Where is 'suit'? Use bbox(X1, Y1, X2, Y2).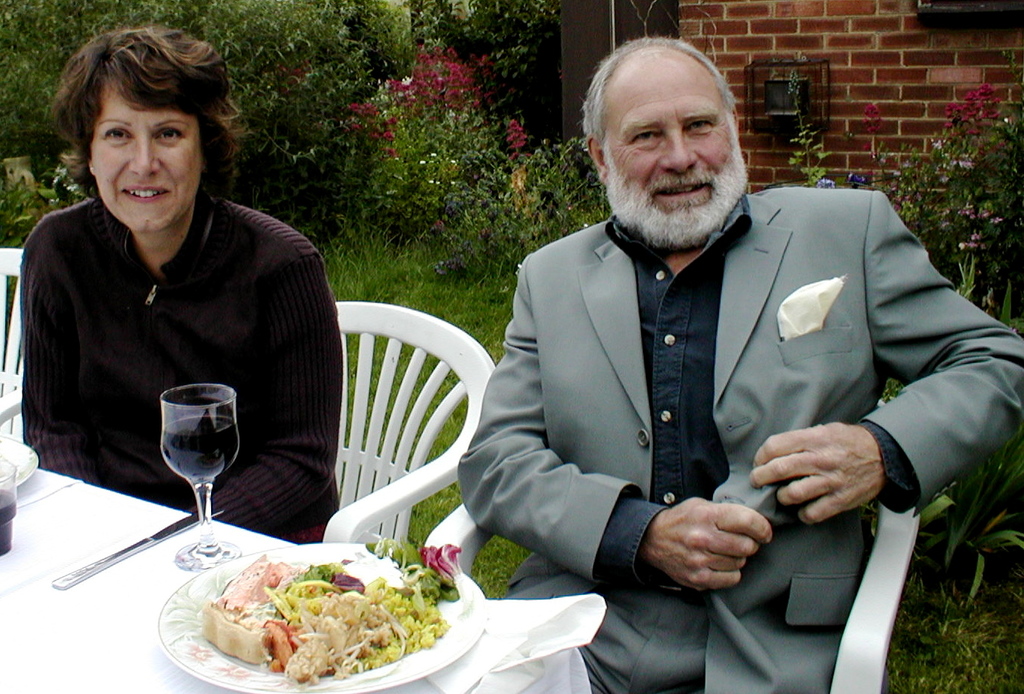
bbox(455, 184, 1023, 693).
